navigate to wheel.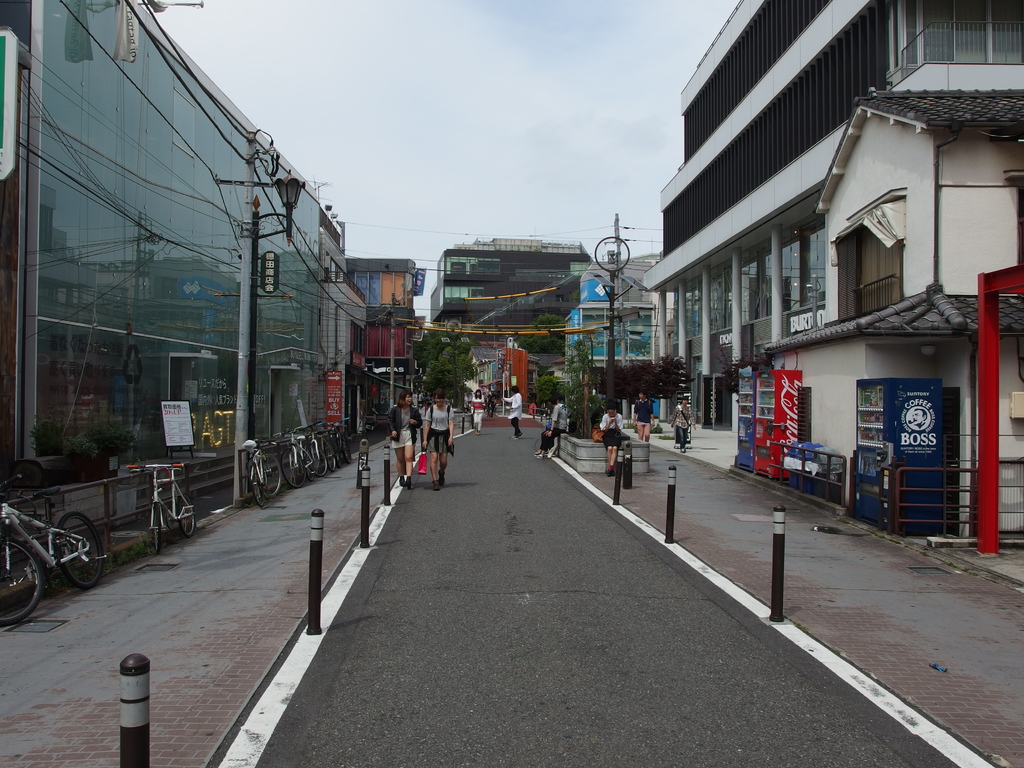
Navigation target: 255, 447, 280, 496.
